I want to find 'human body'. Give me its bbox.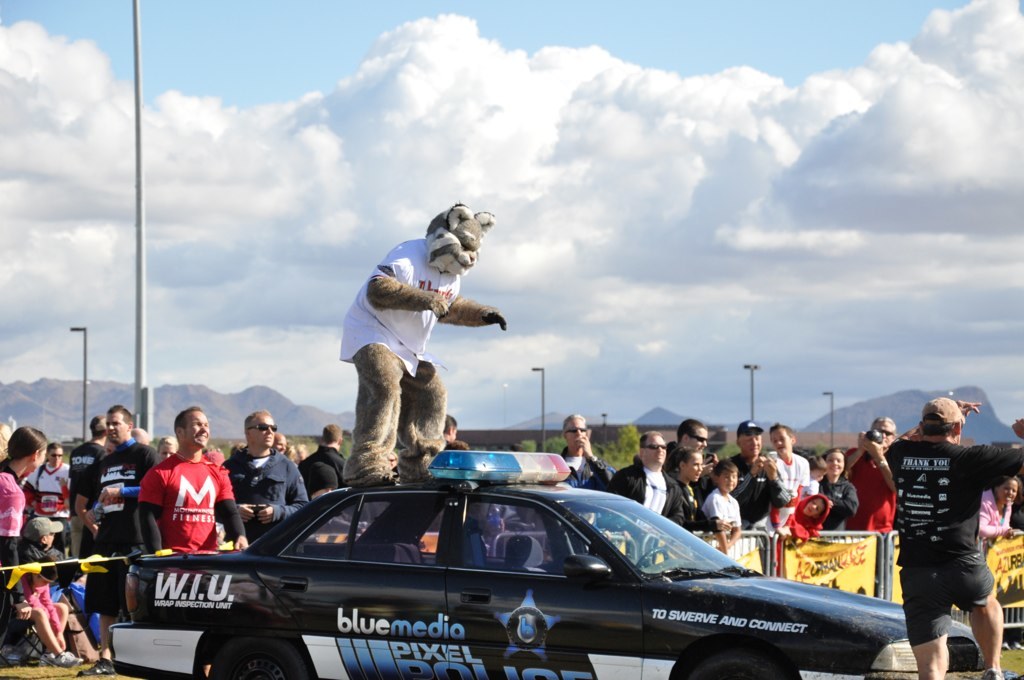
x1=728, y1=419, x2=786, y2=515.
